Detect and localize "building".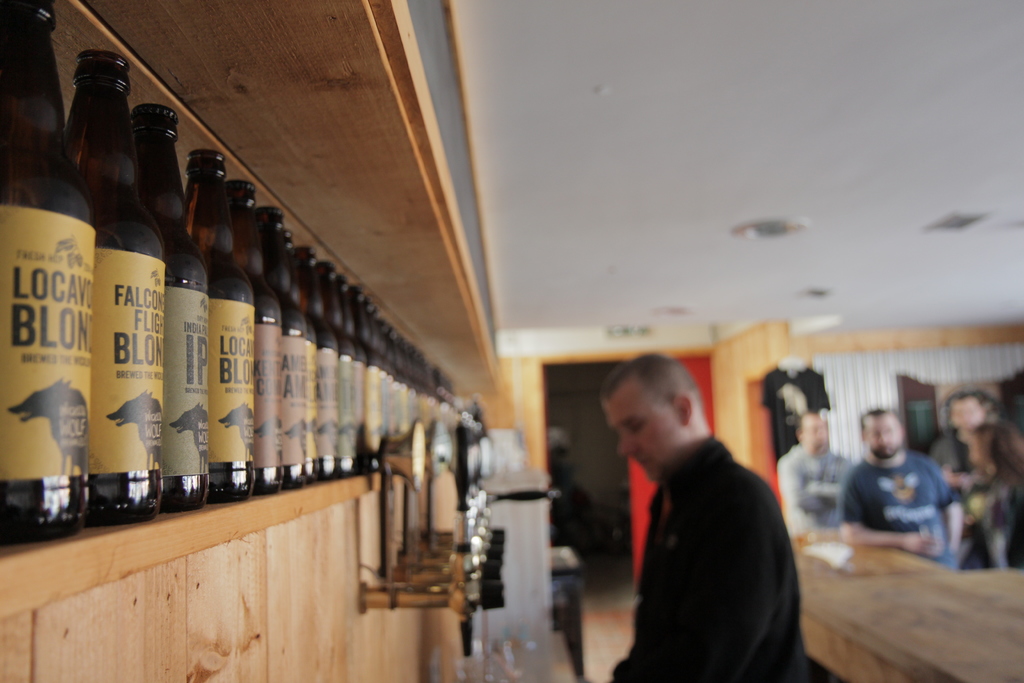
Localized at 0, 0, 1023, 682.
